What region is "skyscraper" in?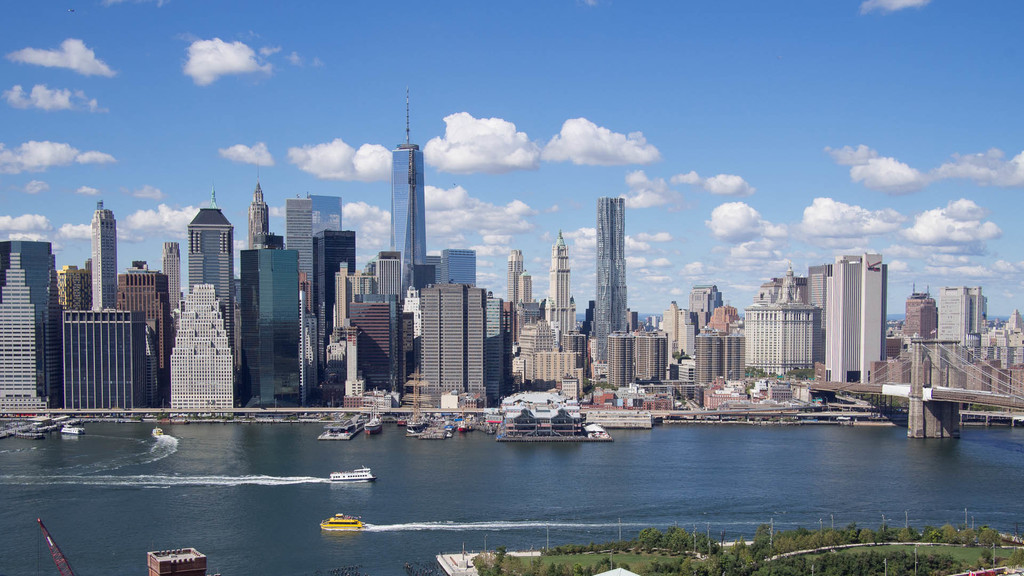
{"left": 754, "top": 274, "right": 819, "bottom": 307}.
